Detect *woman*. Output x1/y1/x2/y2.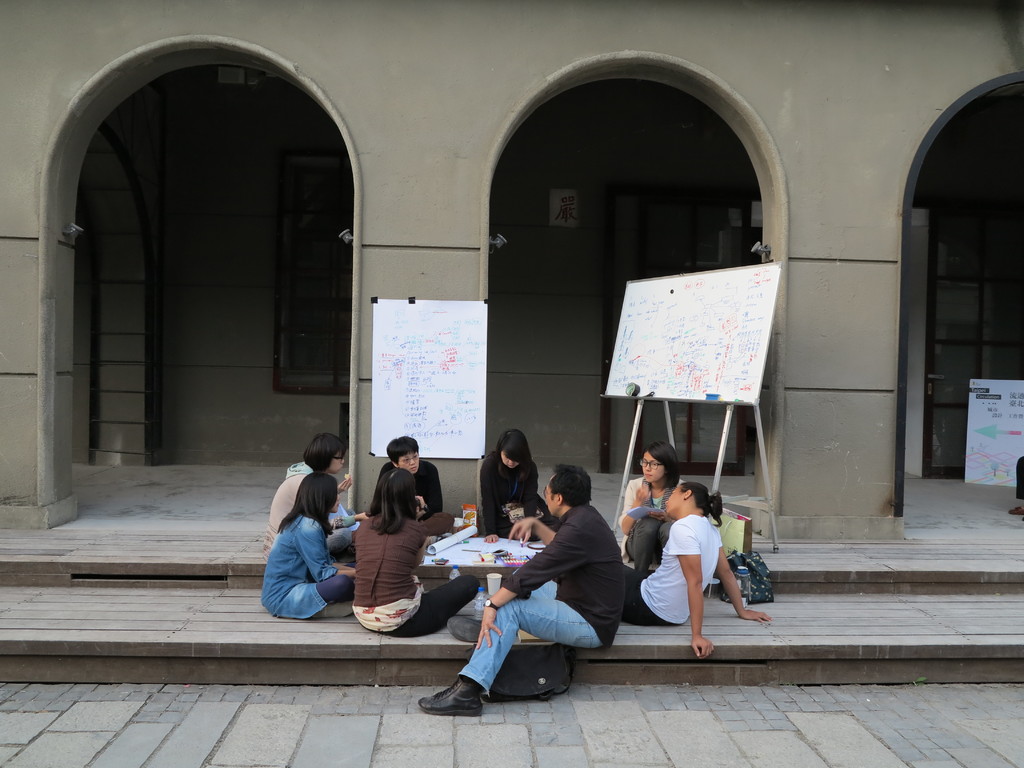
260/431/368/564.
